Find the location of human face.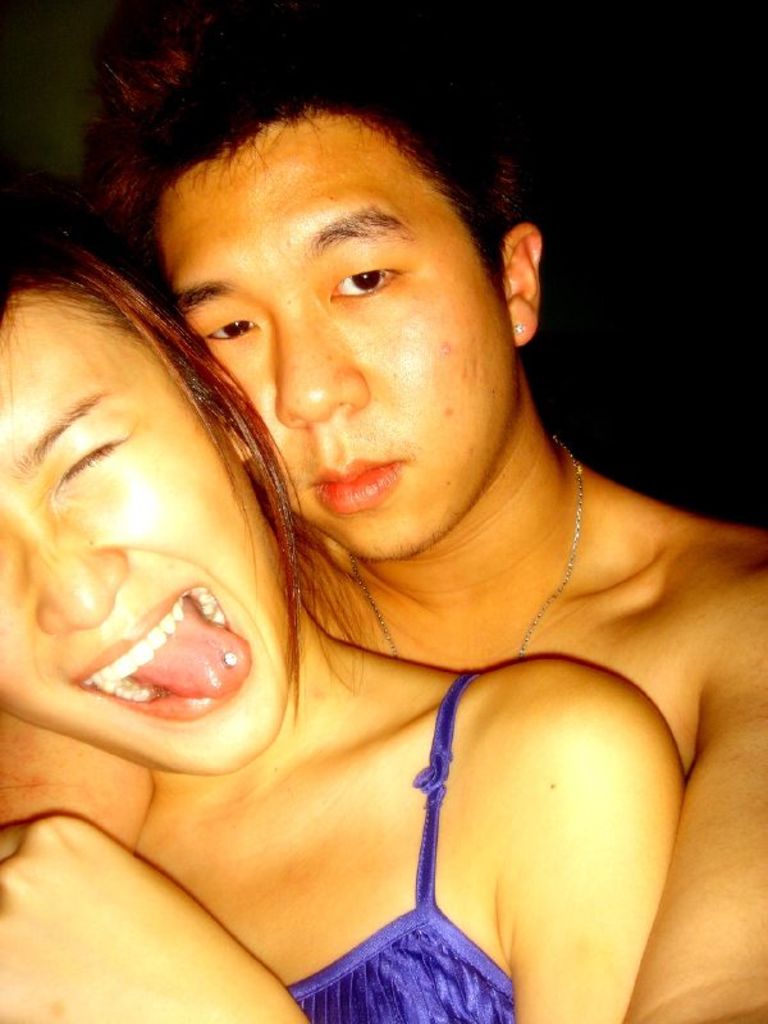
Location: 0/289/287/772.
